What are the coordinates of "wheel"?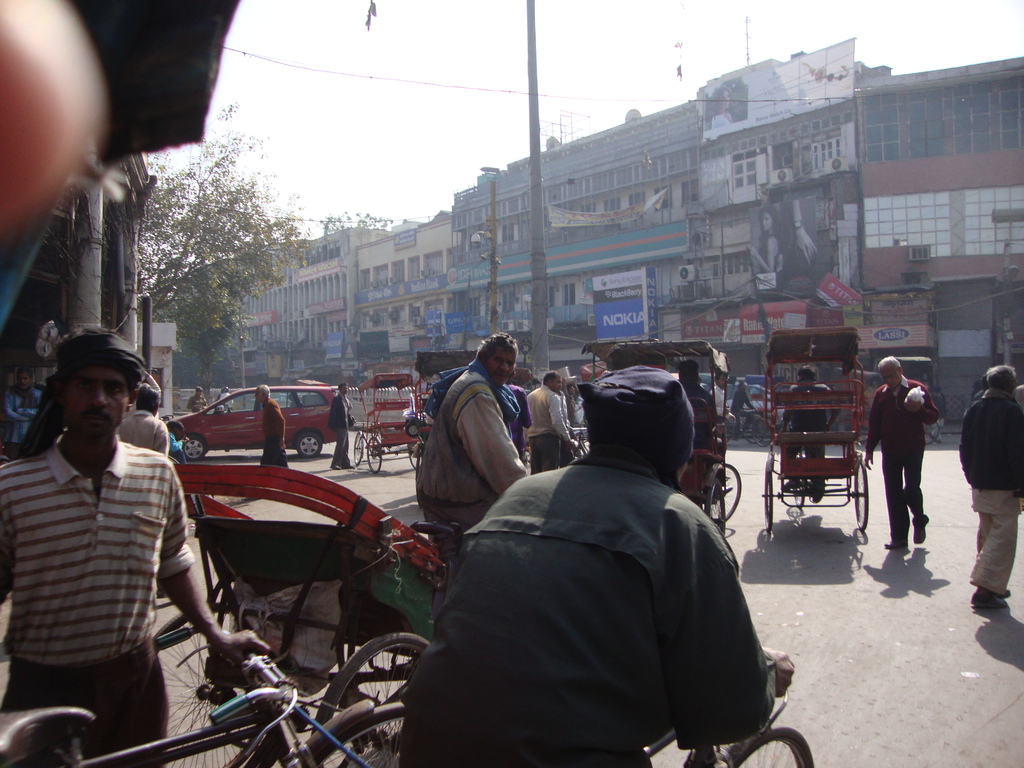
364,440,385,472.
